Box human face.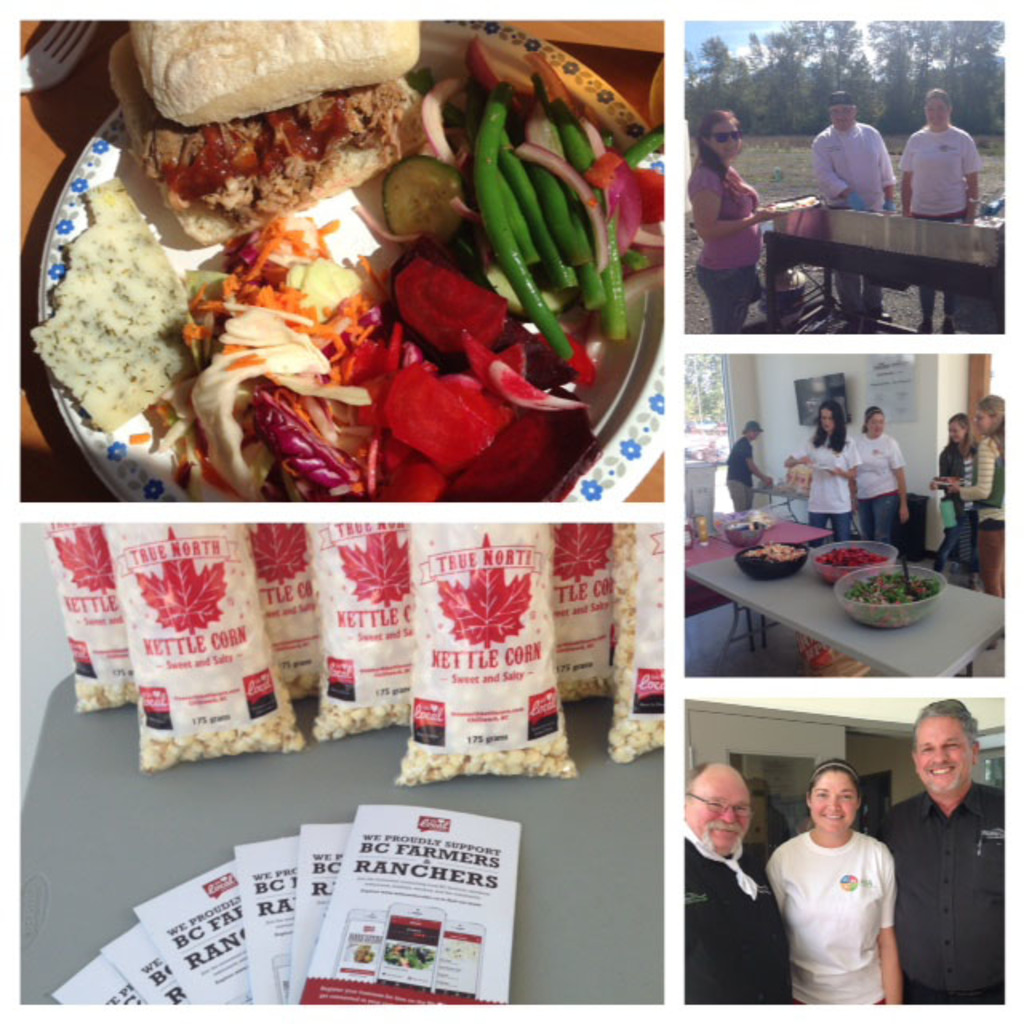
detection(813, 403, 838, 427).
